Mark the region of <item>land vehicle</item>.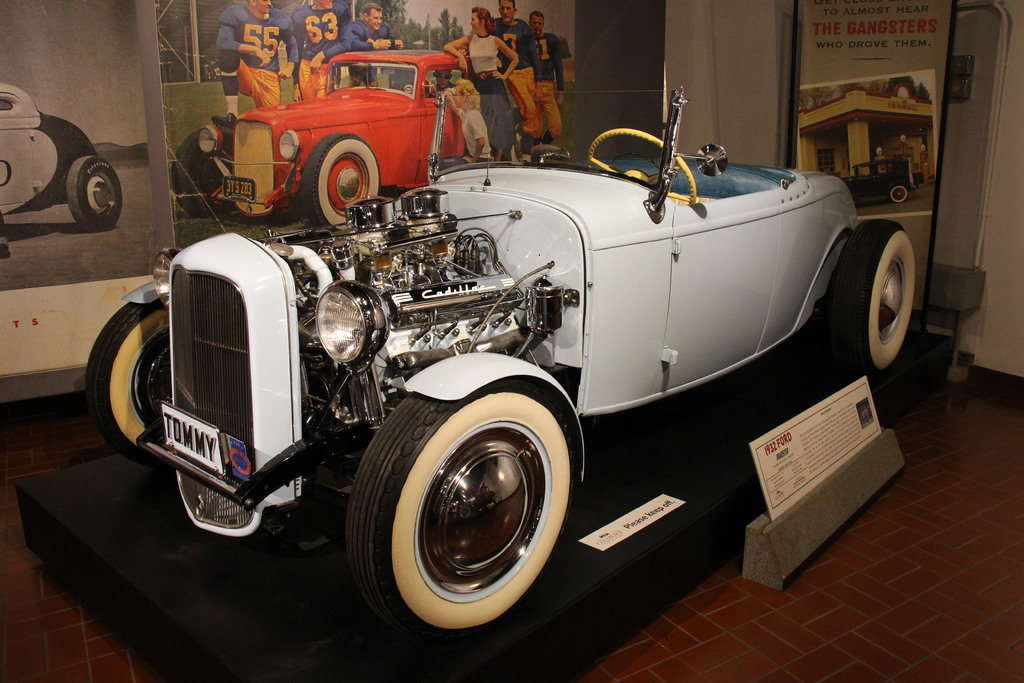
Region: Rect(84, 94, 916, 637).
